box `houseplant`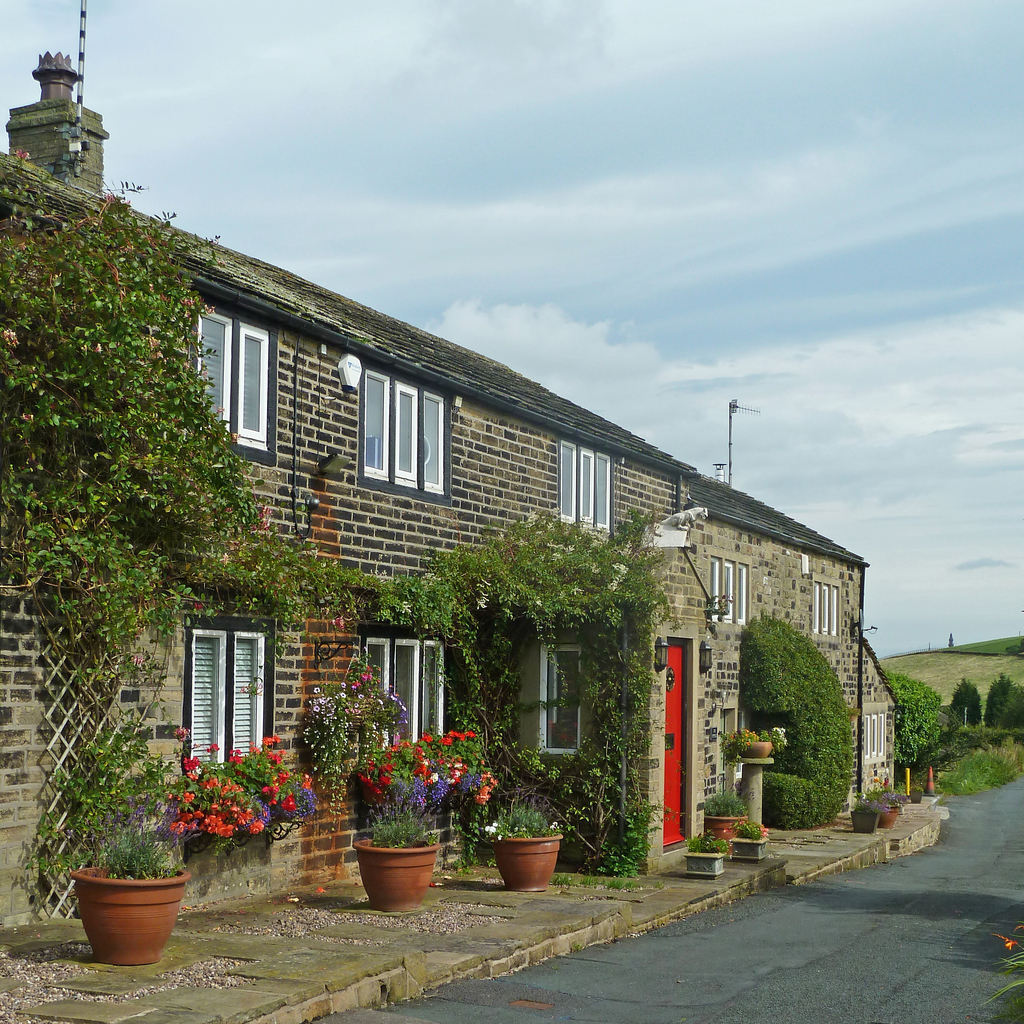
bbox=[350, 800, 447, 917]
